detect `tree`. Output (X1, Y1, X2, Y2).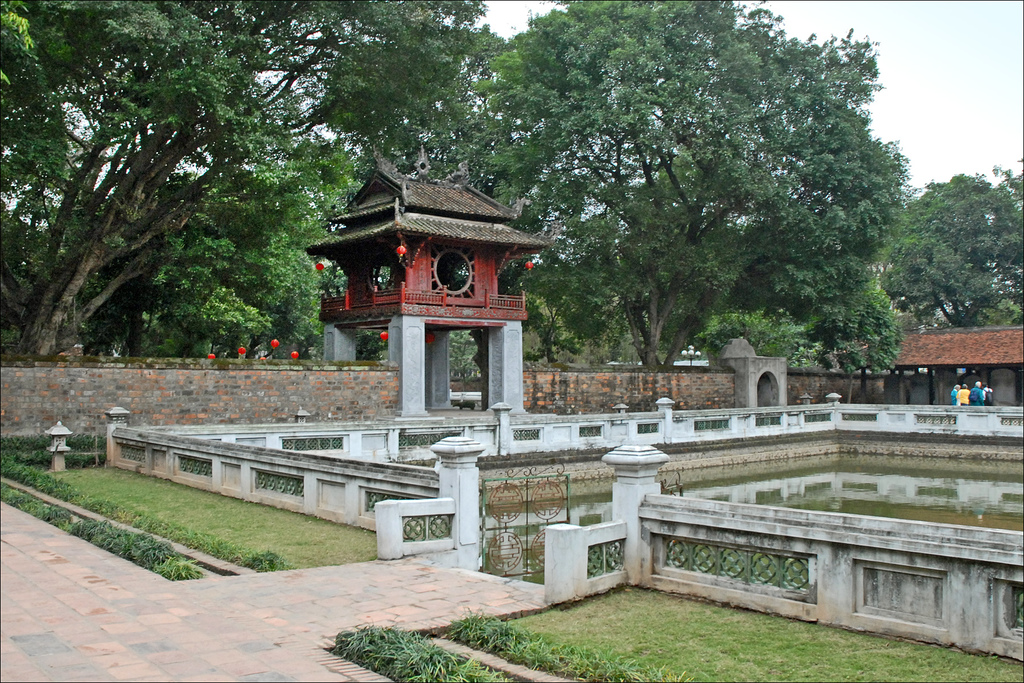
(0, 0, 509, 360).
